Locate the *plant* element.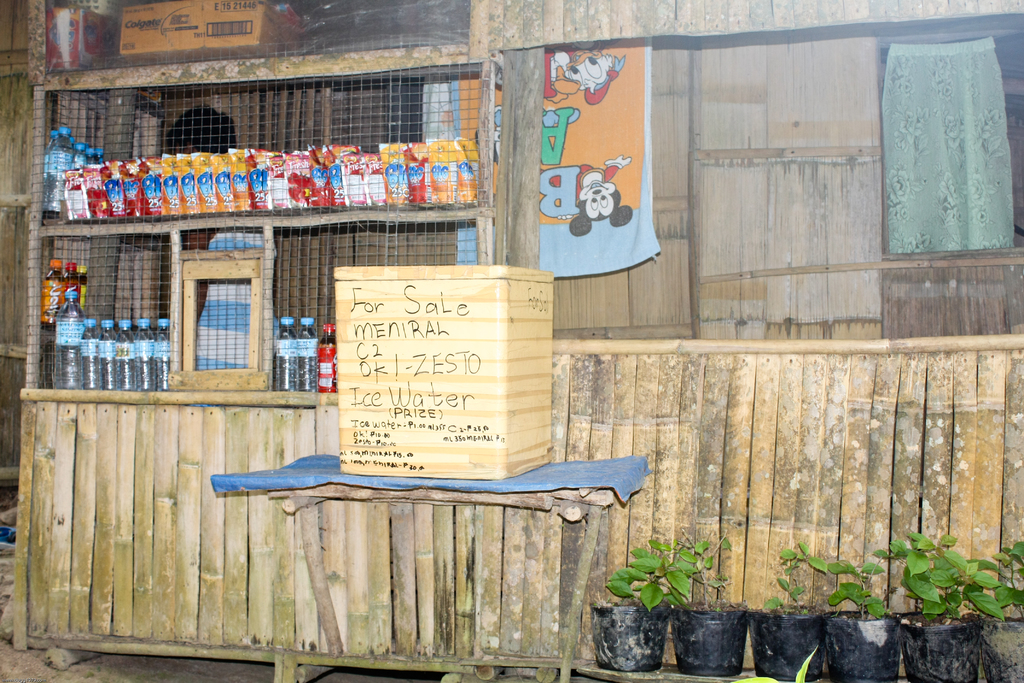
Element bbox: x1=604, y1=539, x2=725, y2=614.
